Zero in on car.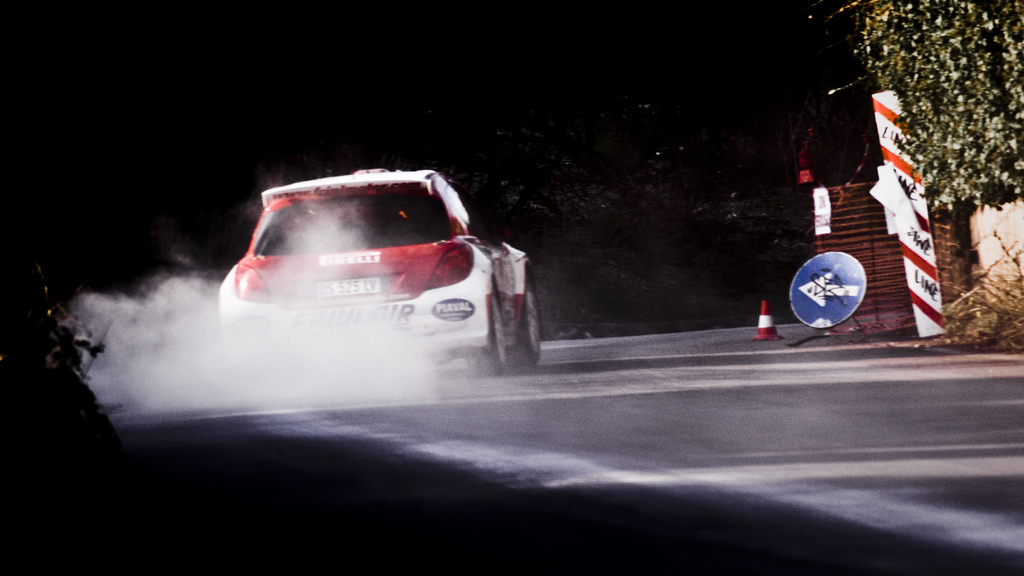
Zeroed in: bbox=[215, 160, 538, 373].
